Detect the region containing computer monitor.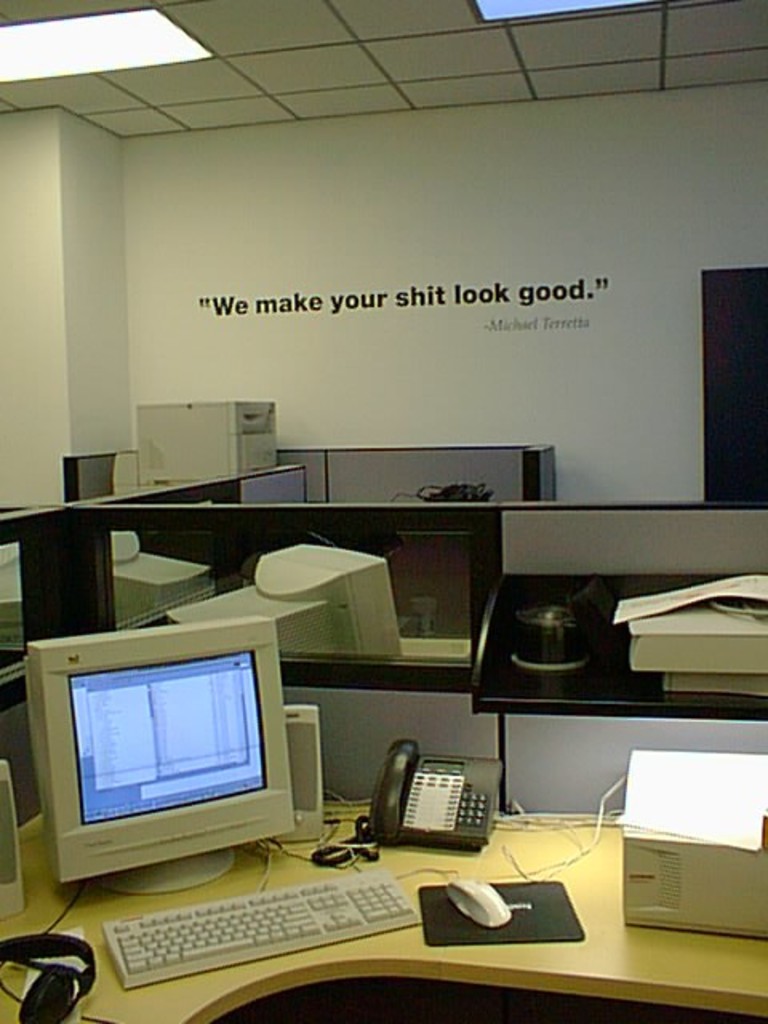
bbox(112, 525, 213, 627).
